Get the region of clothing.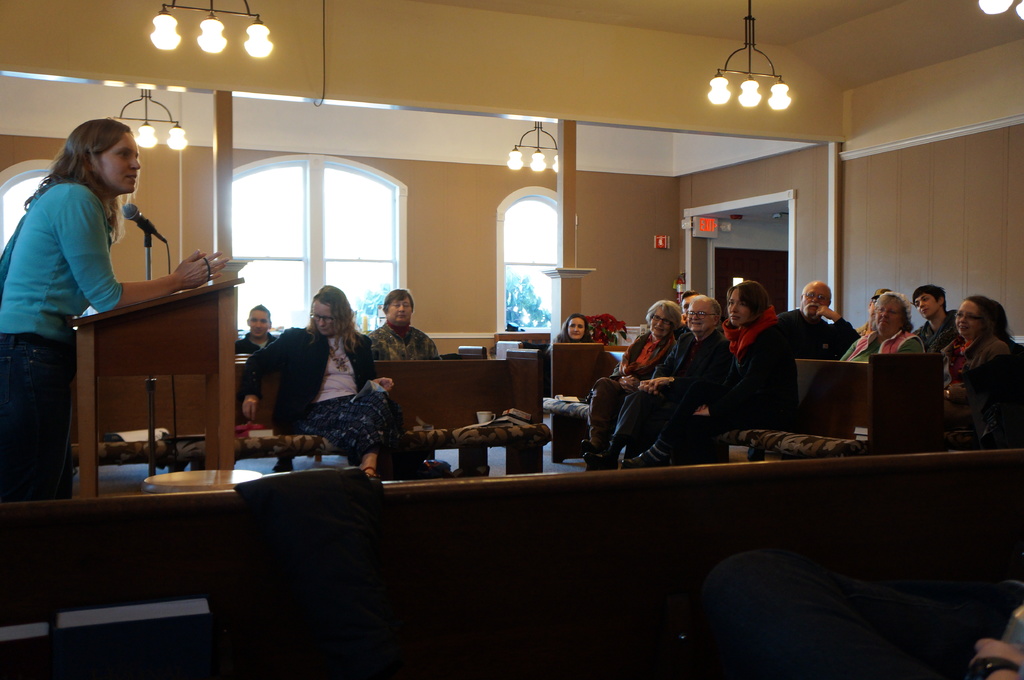
<box>585,398,632,438</box>.
